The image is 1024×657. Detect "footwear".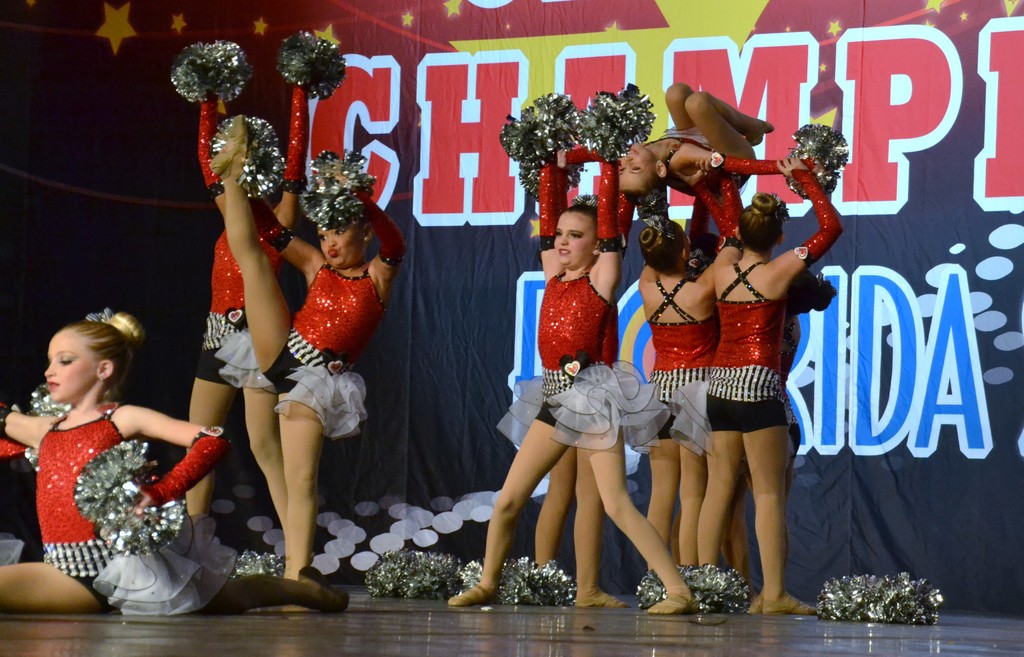
Detection: rect(755, 599, 817, 615).
